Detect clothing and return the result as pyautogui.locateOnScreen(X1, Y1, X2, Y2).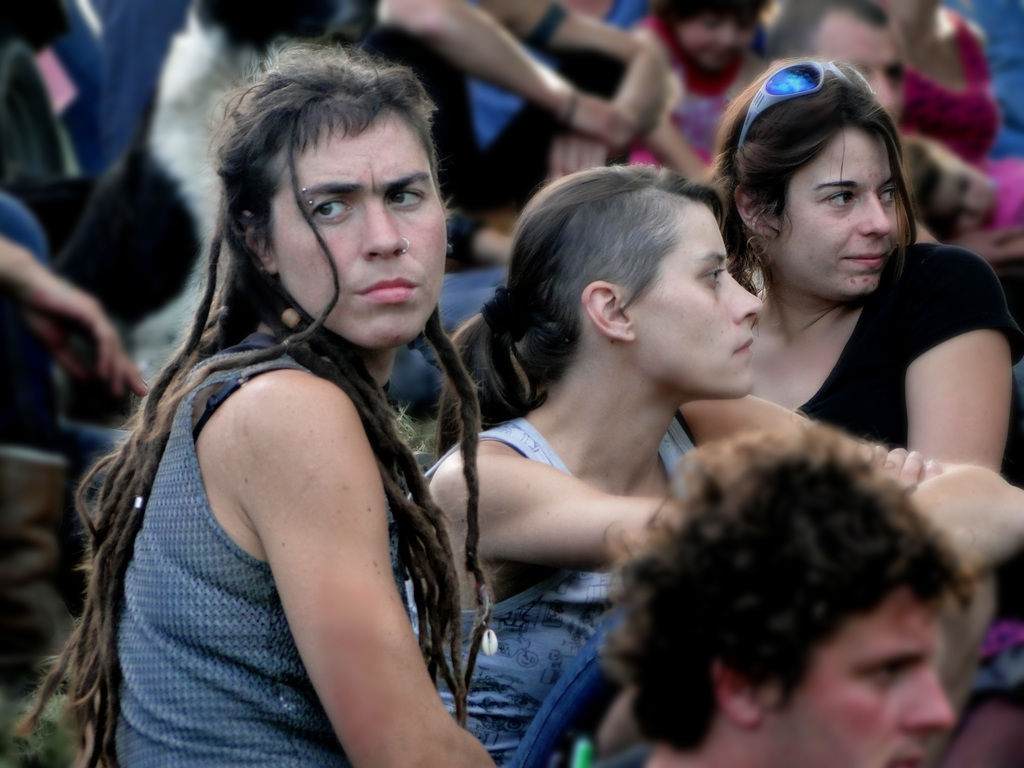
pyautogui.locateOnScreen(627, 15, 769, 162).
